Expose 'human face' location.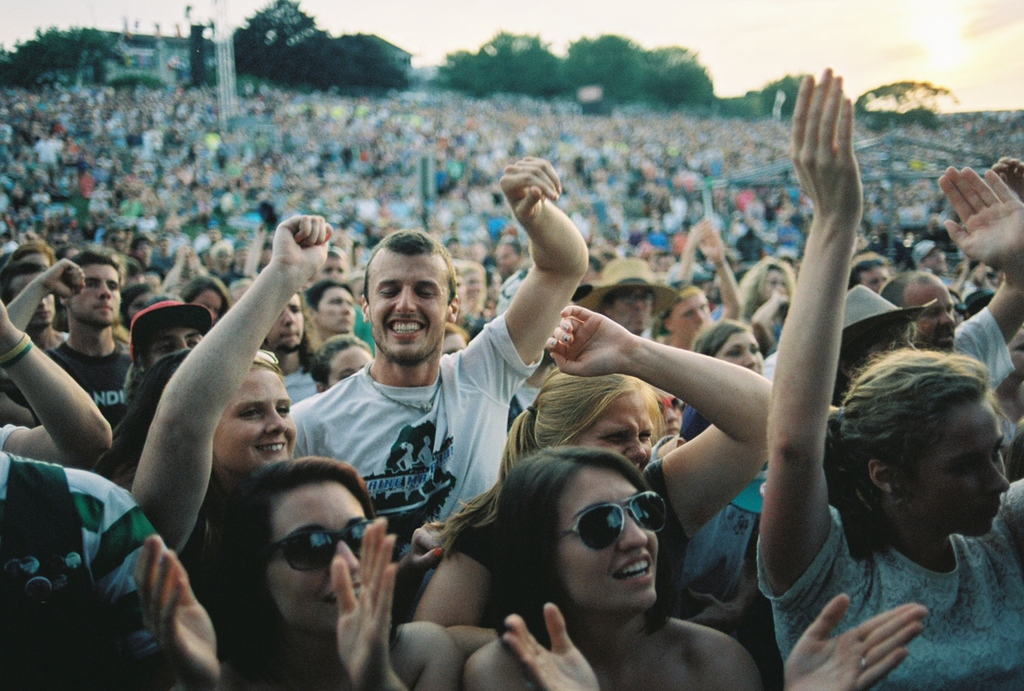
Exposed at (69, 260, 120, 322).
